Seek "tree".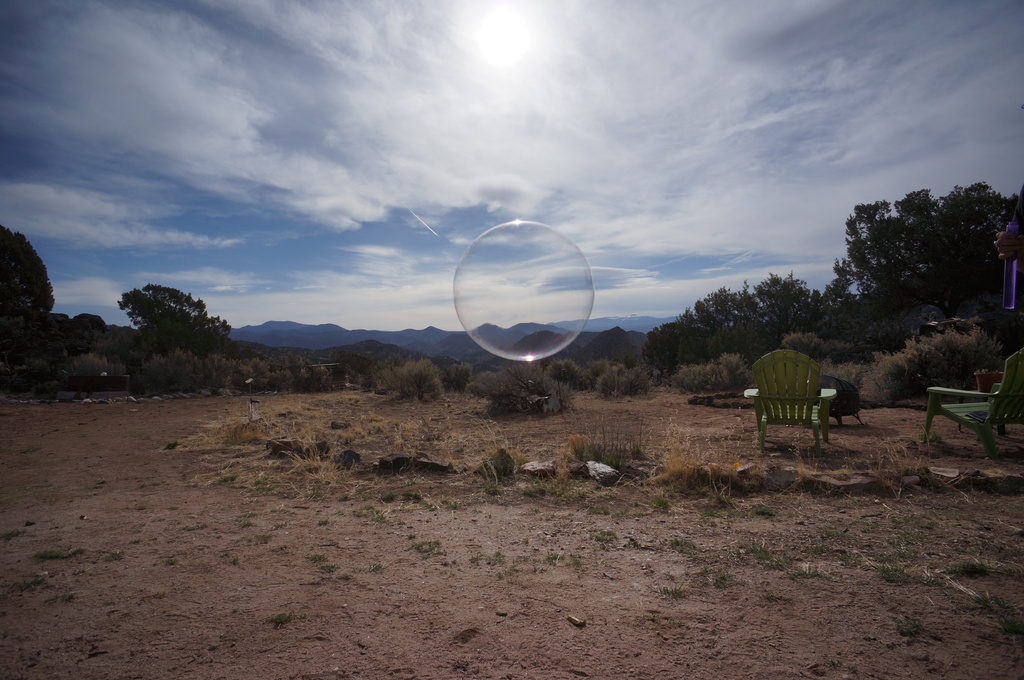
crop(643, 273, 863, 374).
